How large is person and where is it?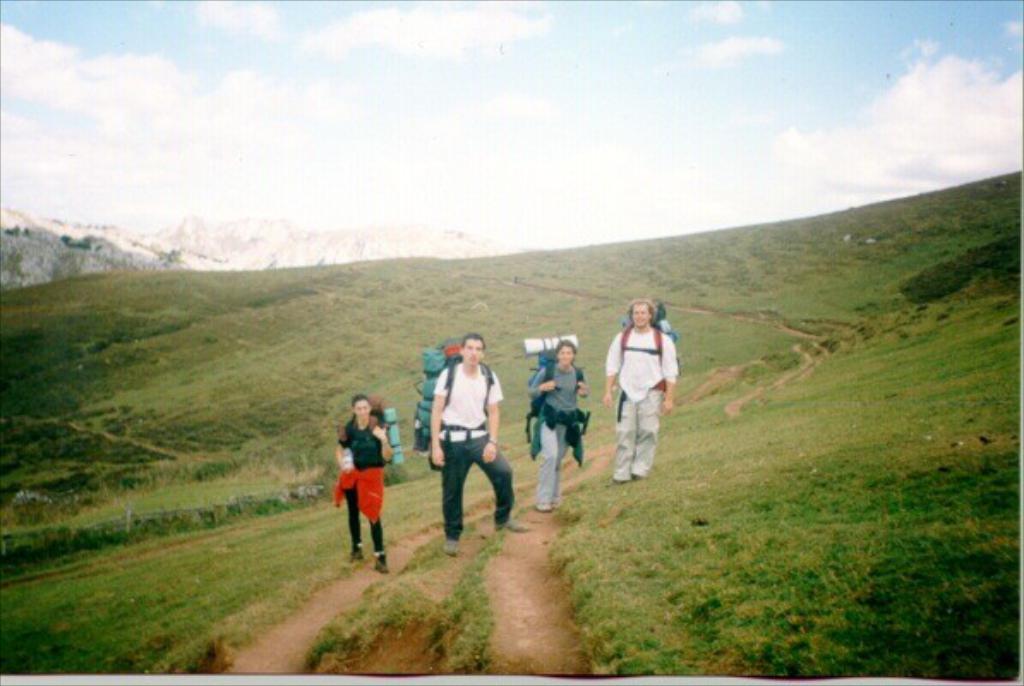
Bounding box: region(528, 340, 587, 514).
